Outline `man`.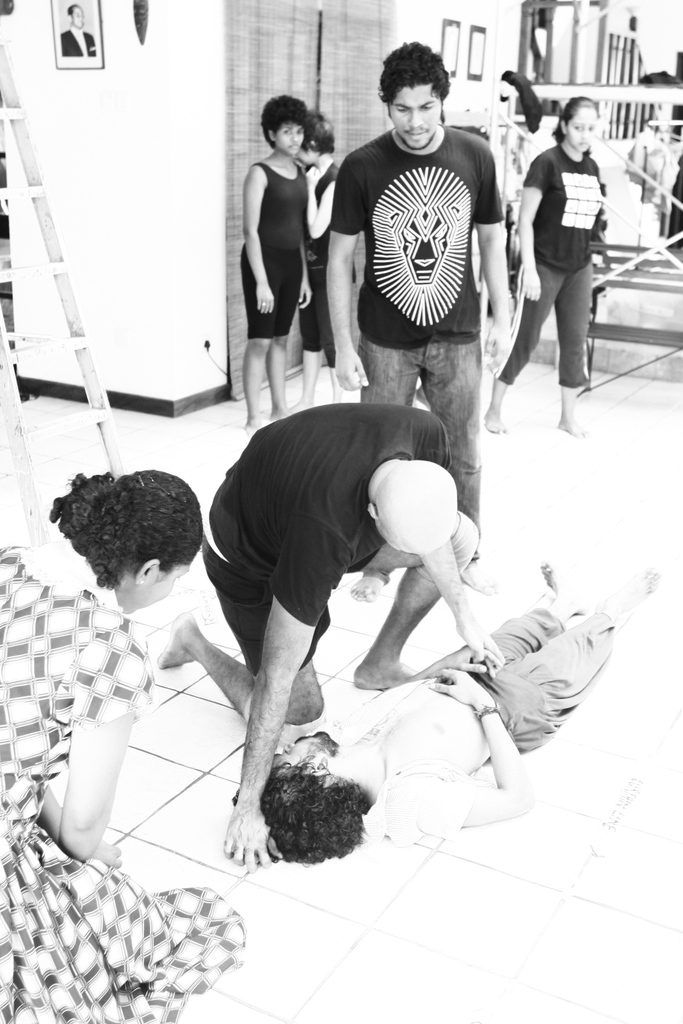
Outline: 327/39/506/593.
